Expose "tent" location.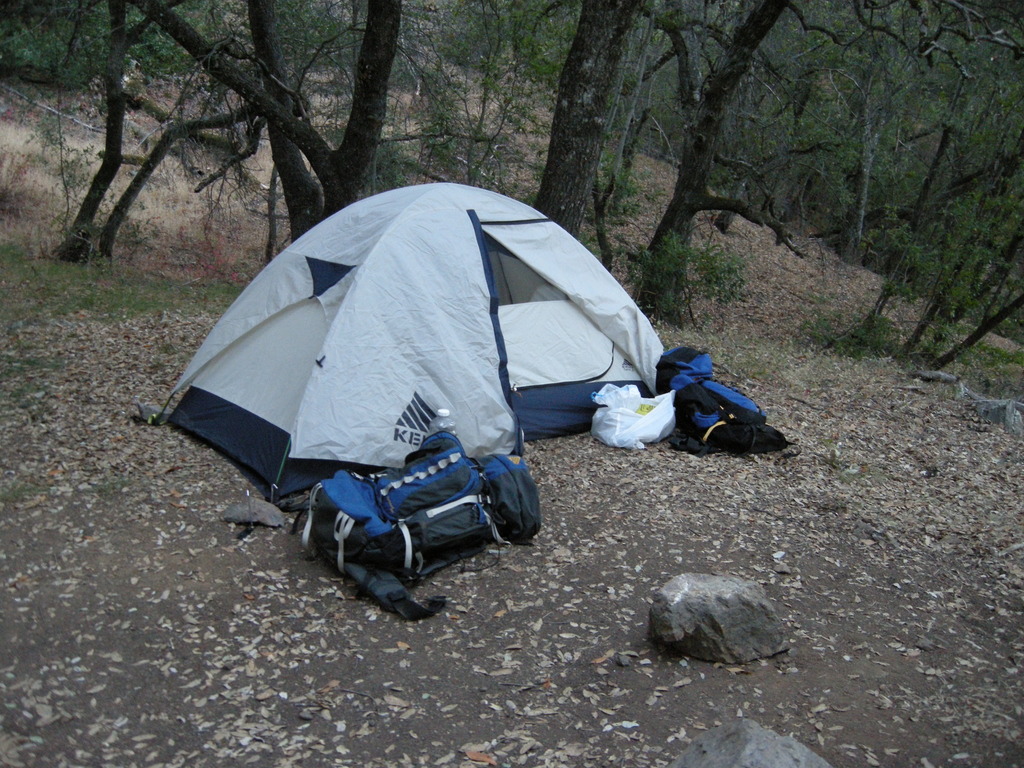
Exposed at bbox(164, 182, 674, 513).
